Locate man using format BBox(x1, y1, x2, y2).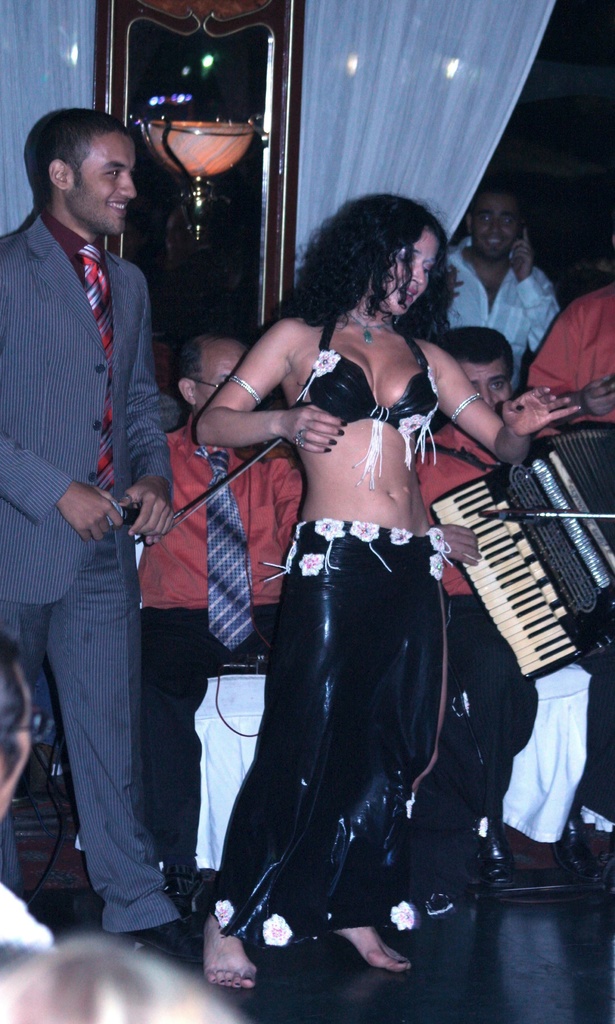
BBox(7, 77, 188, 909).
